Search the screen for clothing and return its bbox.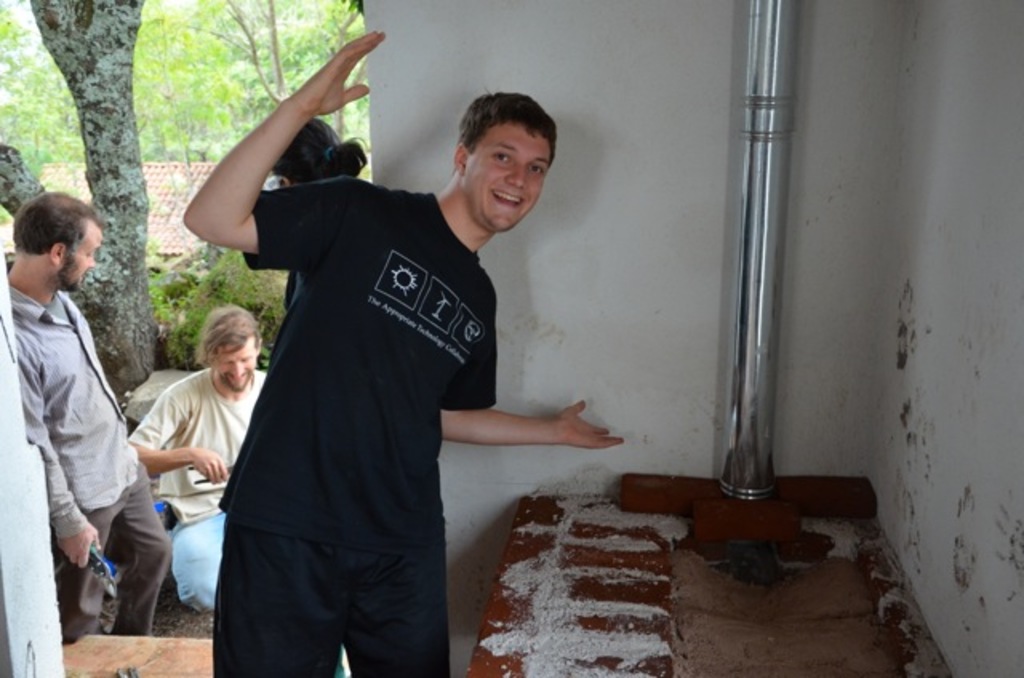
Found: (left=200, top=123, right=558, bottom=654).
